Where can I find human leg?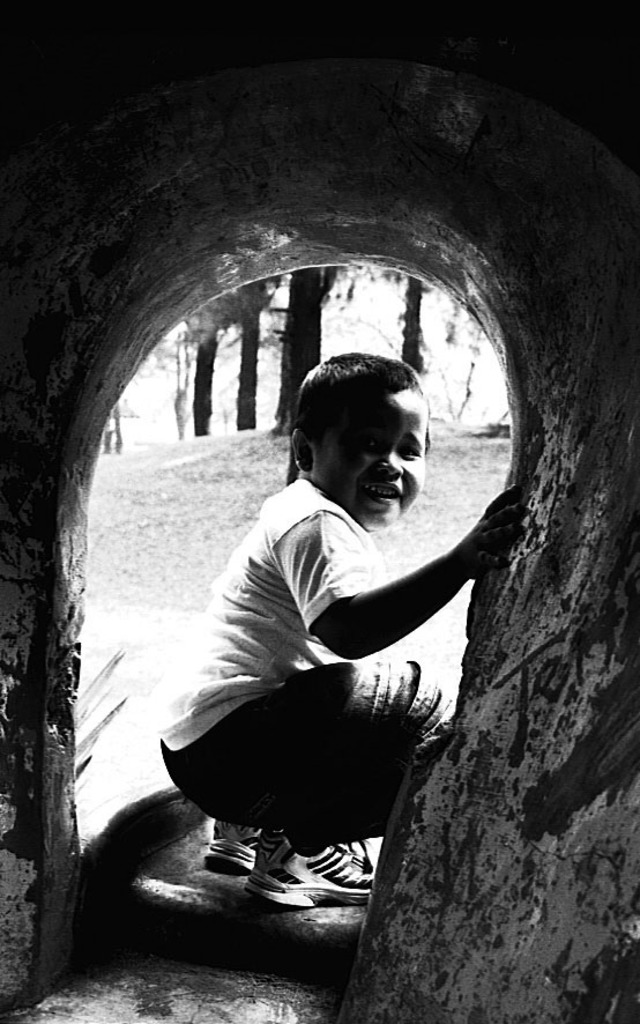
You can find it at 173:670:460:906.
